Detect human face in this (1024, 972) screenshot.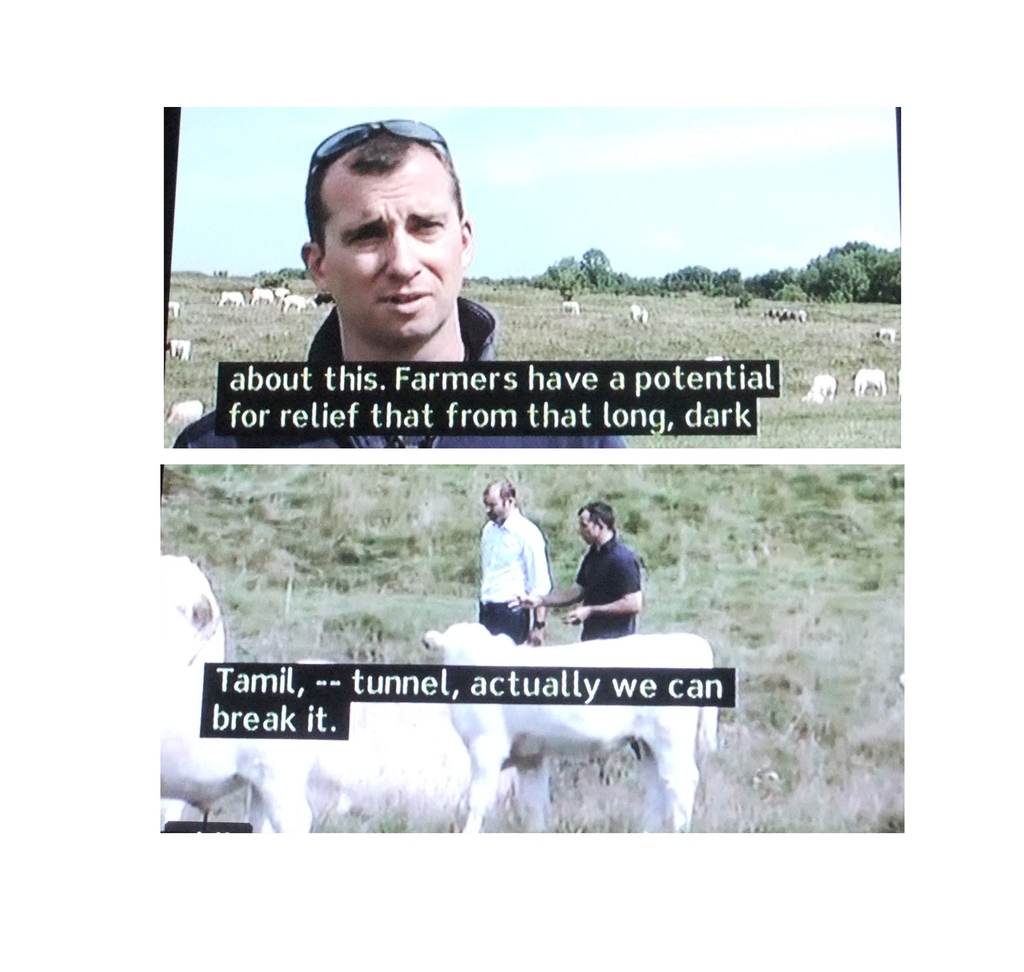
Detection: box(479, 481, 509, 522).
